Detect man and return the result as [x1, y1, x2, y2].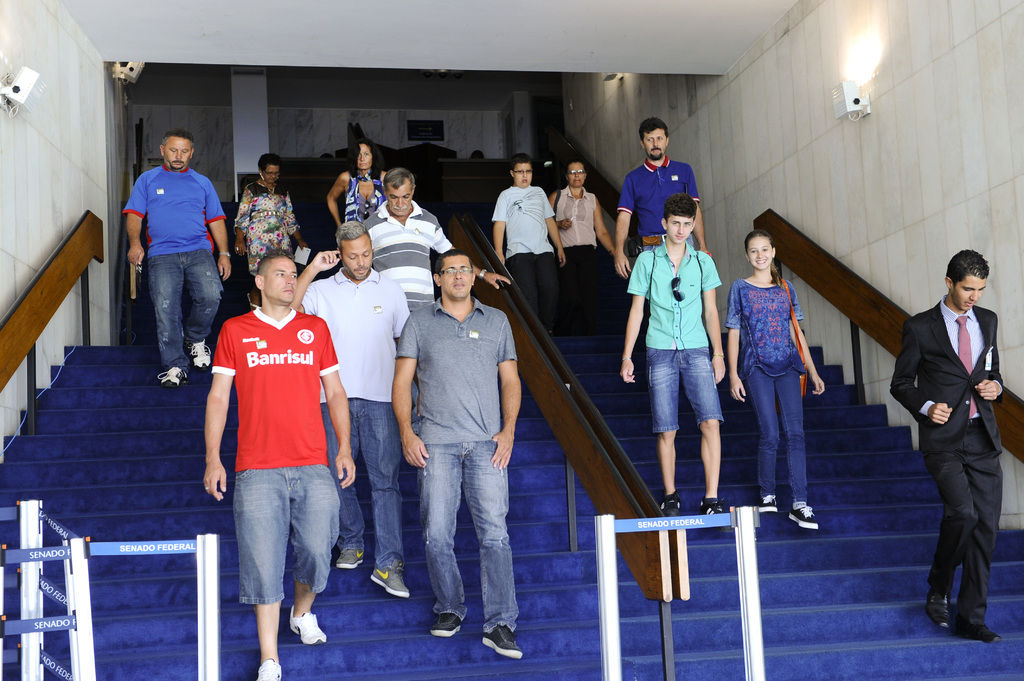
[490, 153, 568, 334].
